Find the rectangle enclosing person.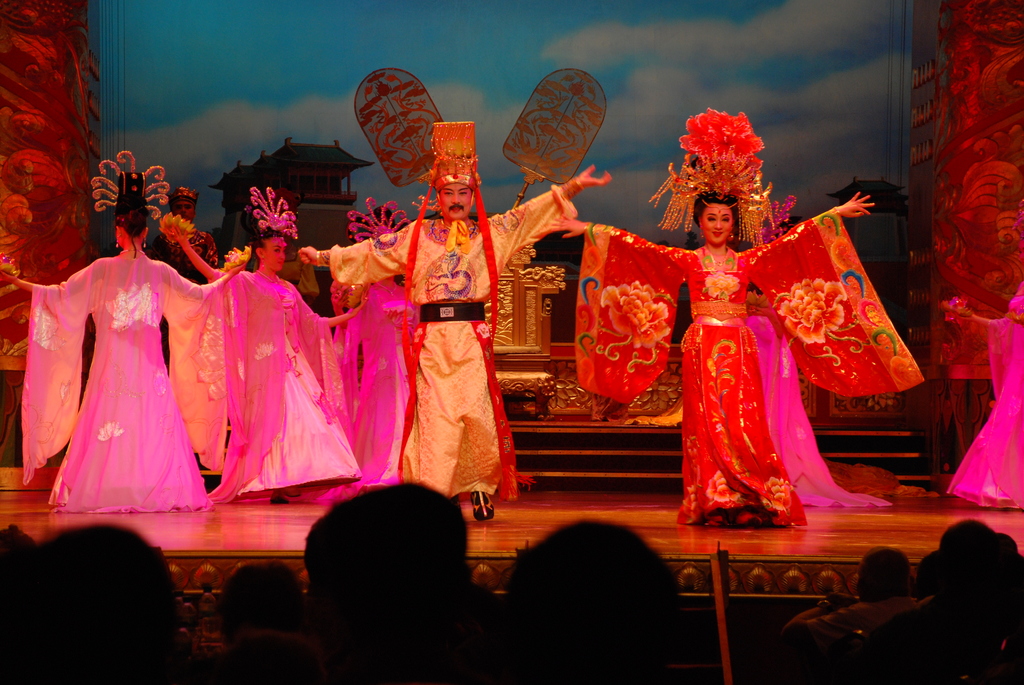
Rect(296, 162, 611, 517).
